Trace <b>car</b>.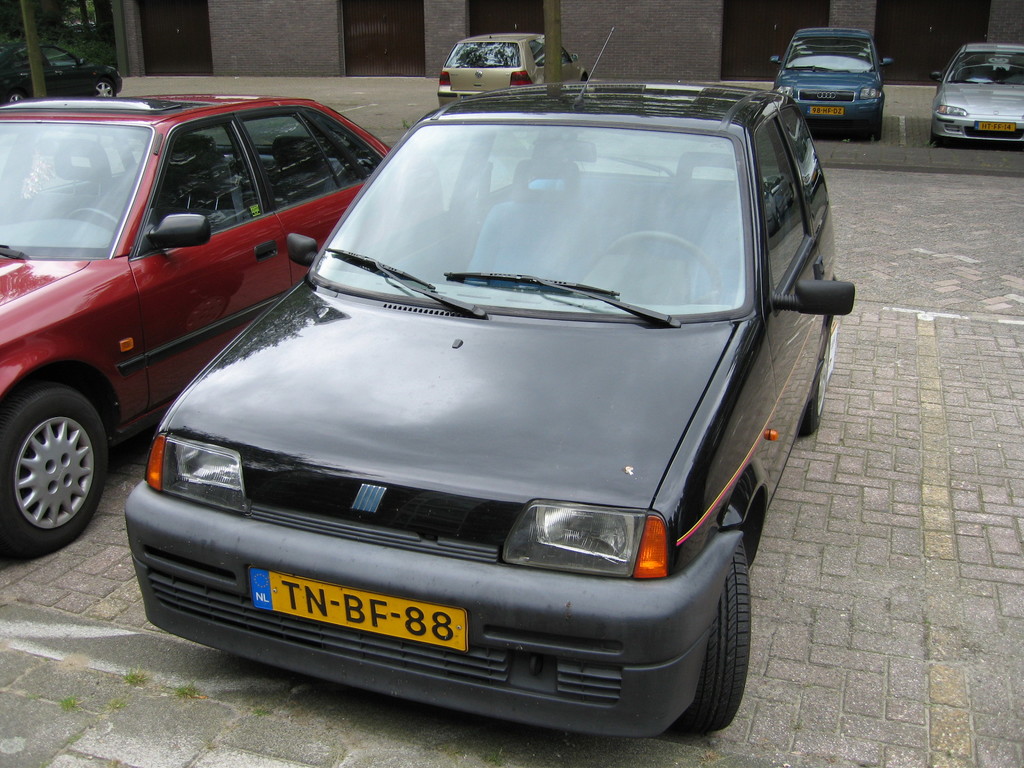
Traced to (left=759, top=26, right=891, bottom=143).
